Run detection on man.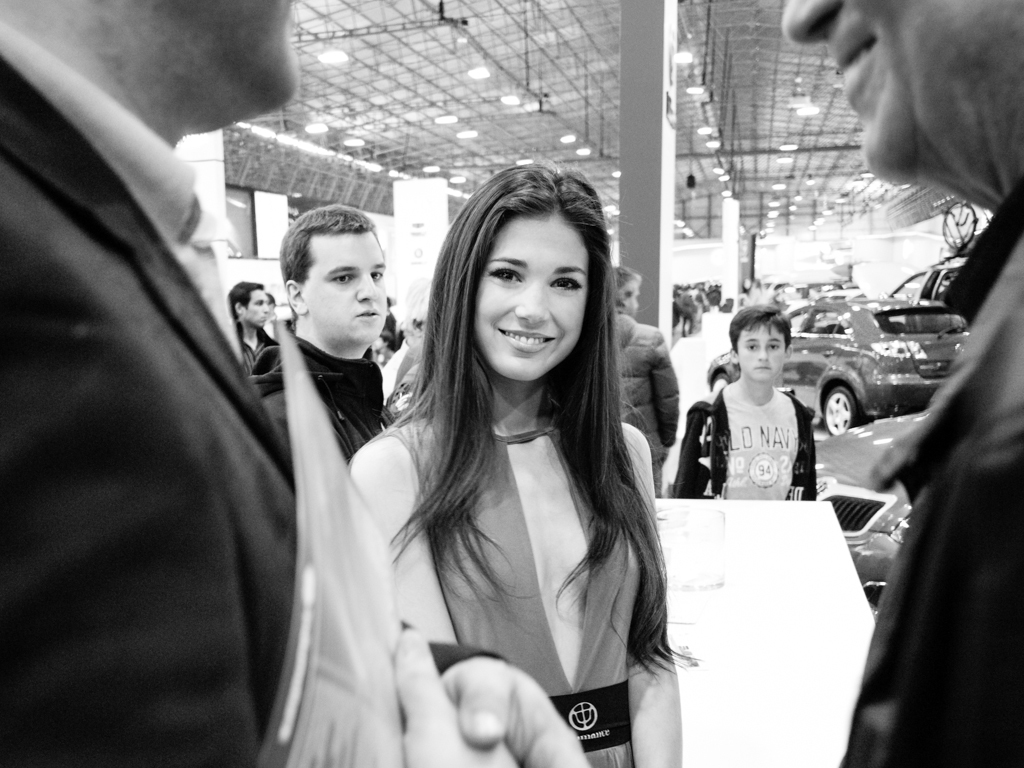
Result: x1=619 y1=265 x2=681 y2=496.
